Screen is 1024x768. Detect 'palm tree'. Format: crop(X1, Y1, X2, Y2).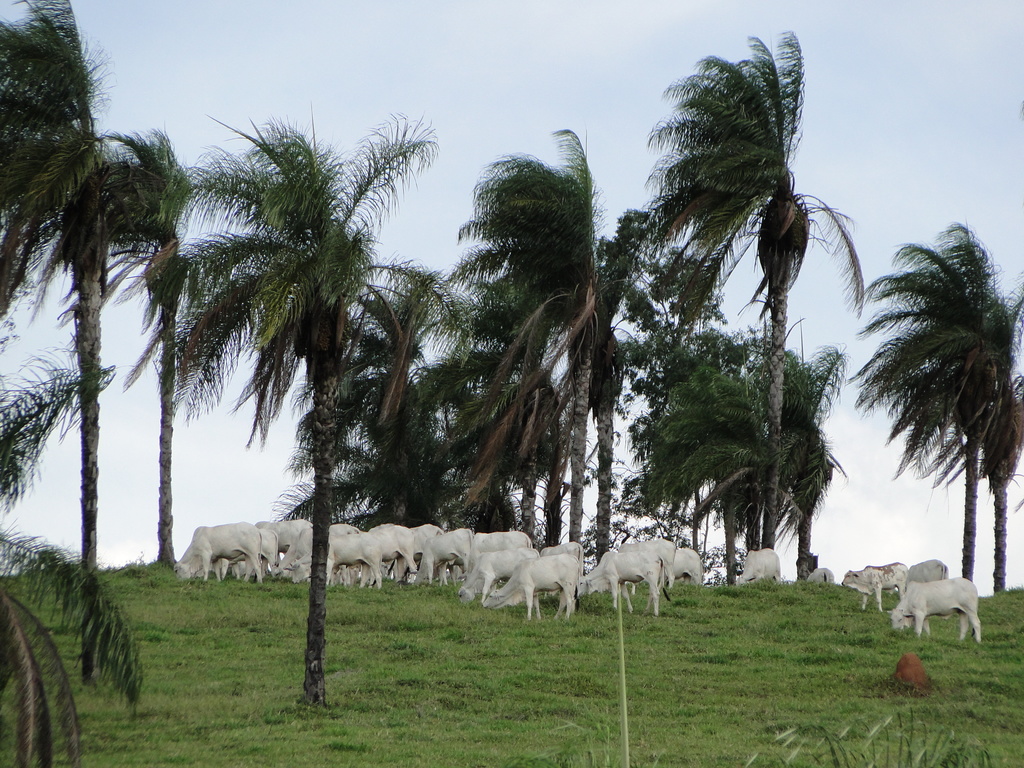
crop(479, 142, 619, 518).
